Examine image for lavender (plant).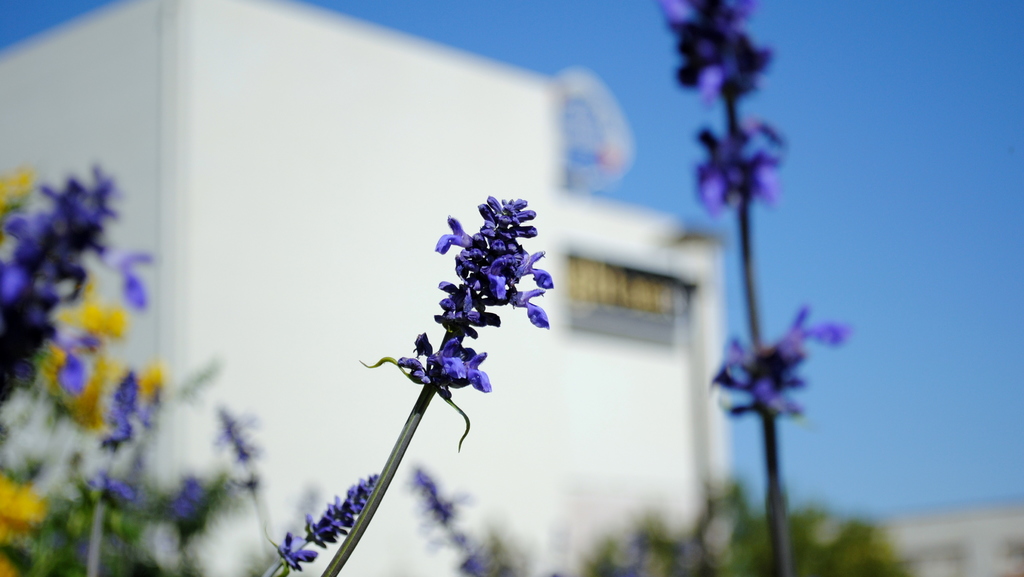
Examination result: pyautogui.locateOnScreen(666, 0, 855, 576).
